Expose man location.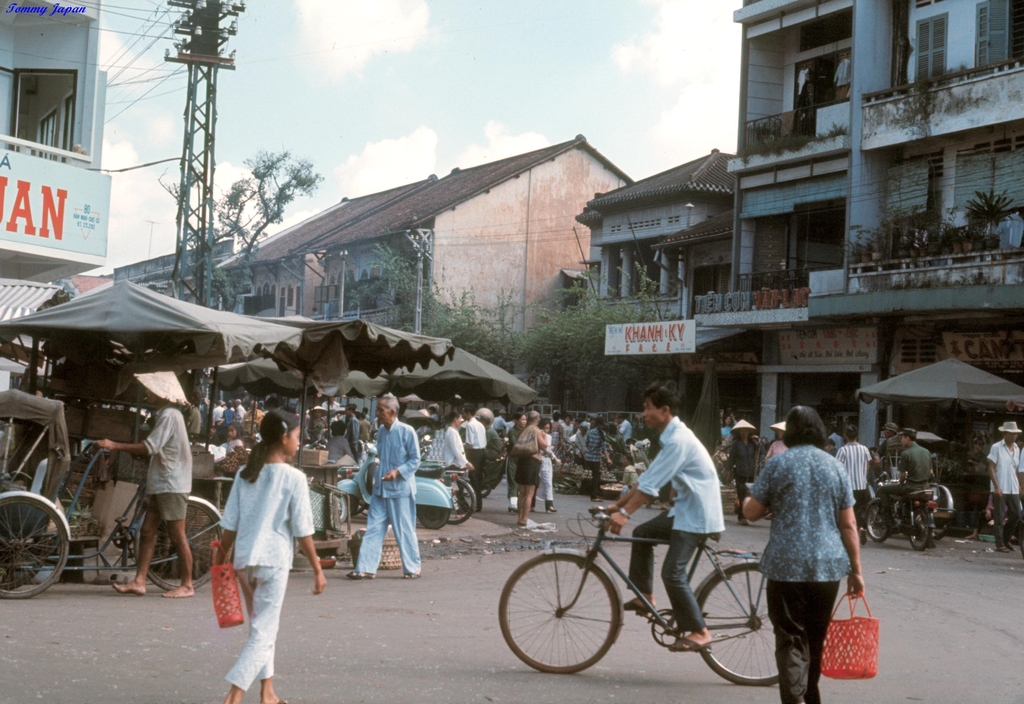
Exposed at <region>496, 405, 509, 432</region>.
